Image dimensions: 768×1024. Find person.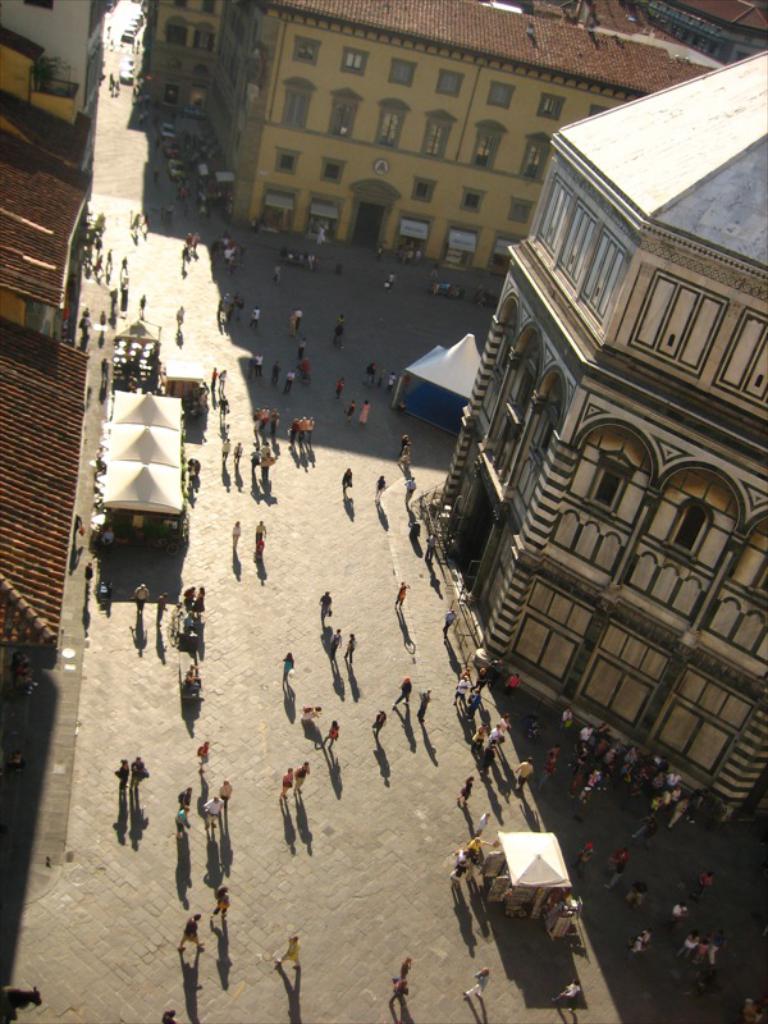
{"left": 129, "top": 755, "right": 147, "bottom": 792}.
